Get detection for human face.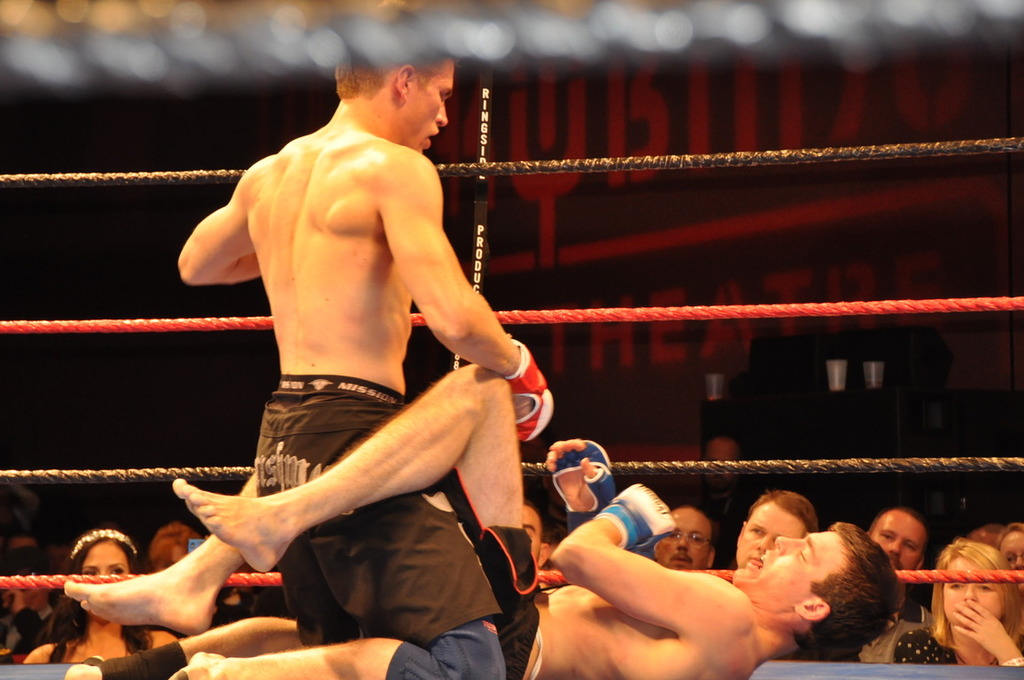
Detection: (left=941, top=556, right=1004, bottom=645).
